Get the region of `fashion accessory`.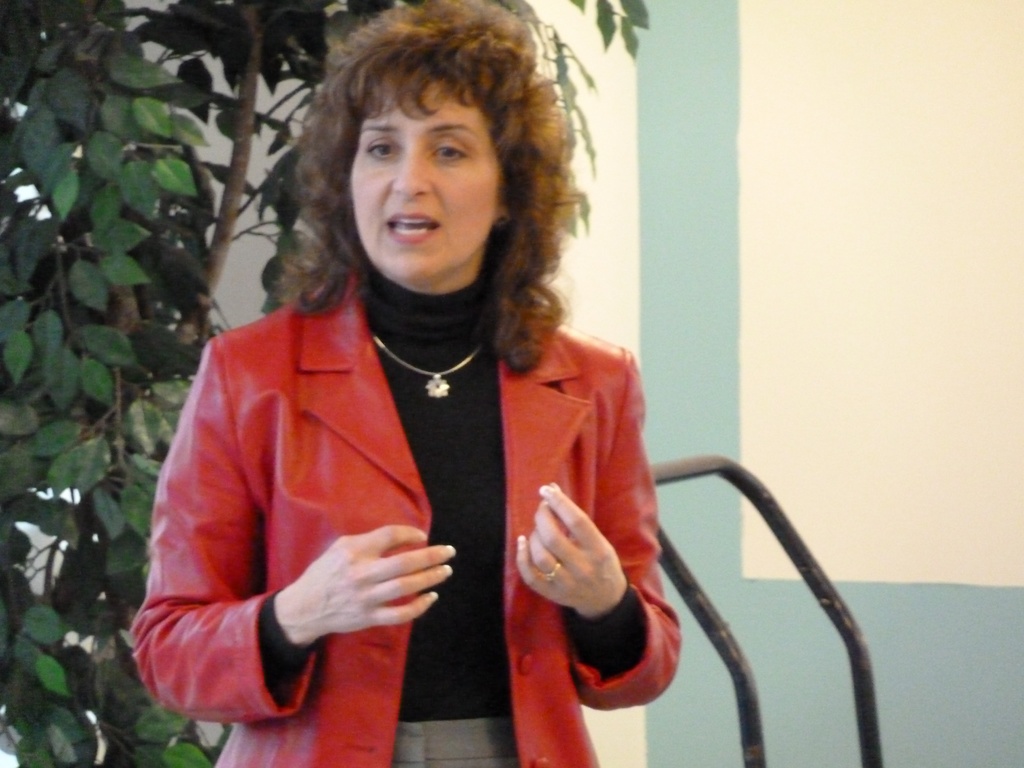
534:557:563:586.
